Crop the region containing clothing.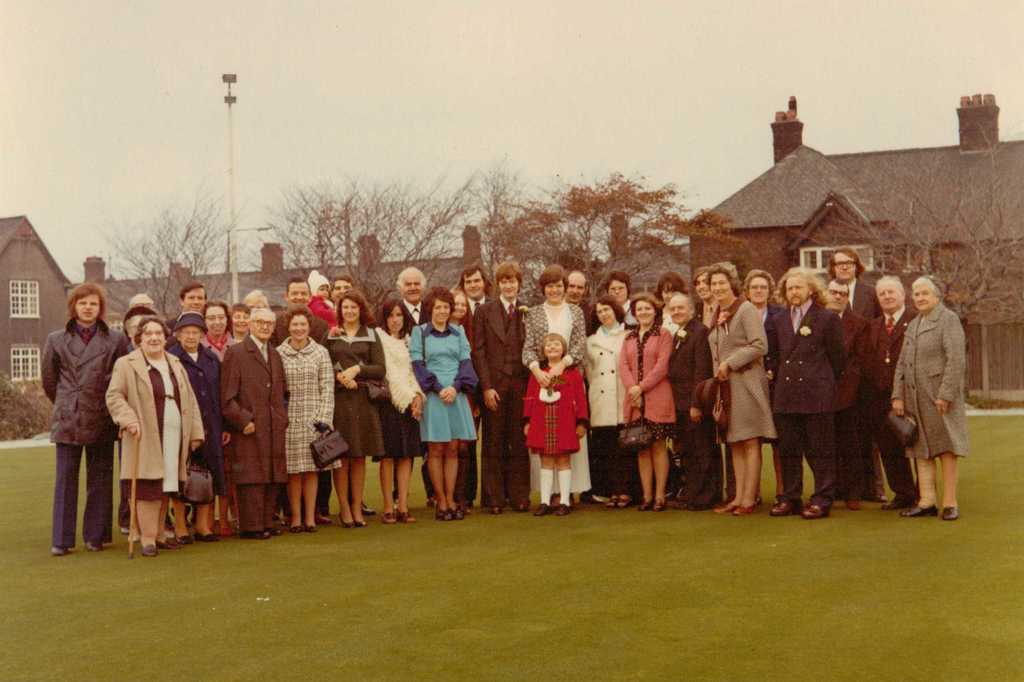
Crop region: 758 298 844 494.
